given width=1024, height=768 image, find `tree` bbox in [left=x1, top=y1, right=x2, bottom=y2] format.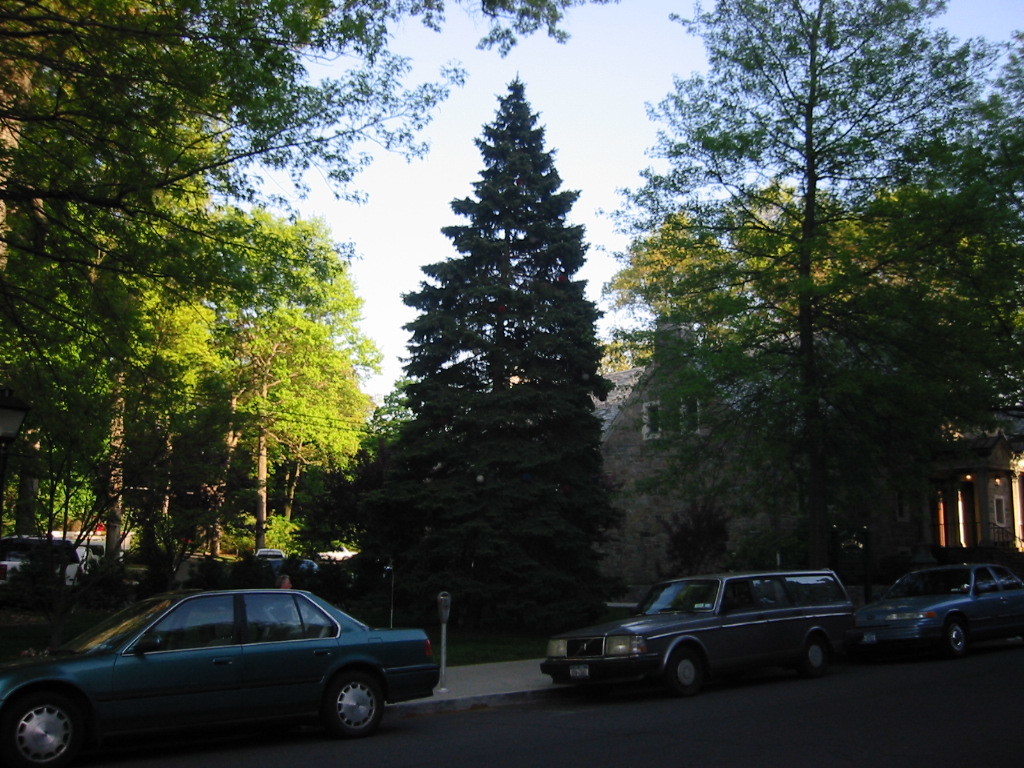
[left=626, top=0, right=1021, bottom=610].
